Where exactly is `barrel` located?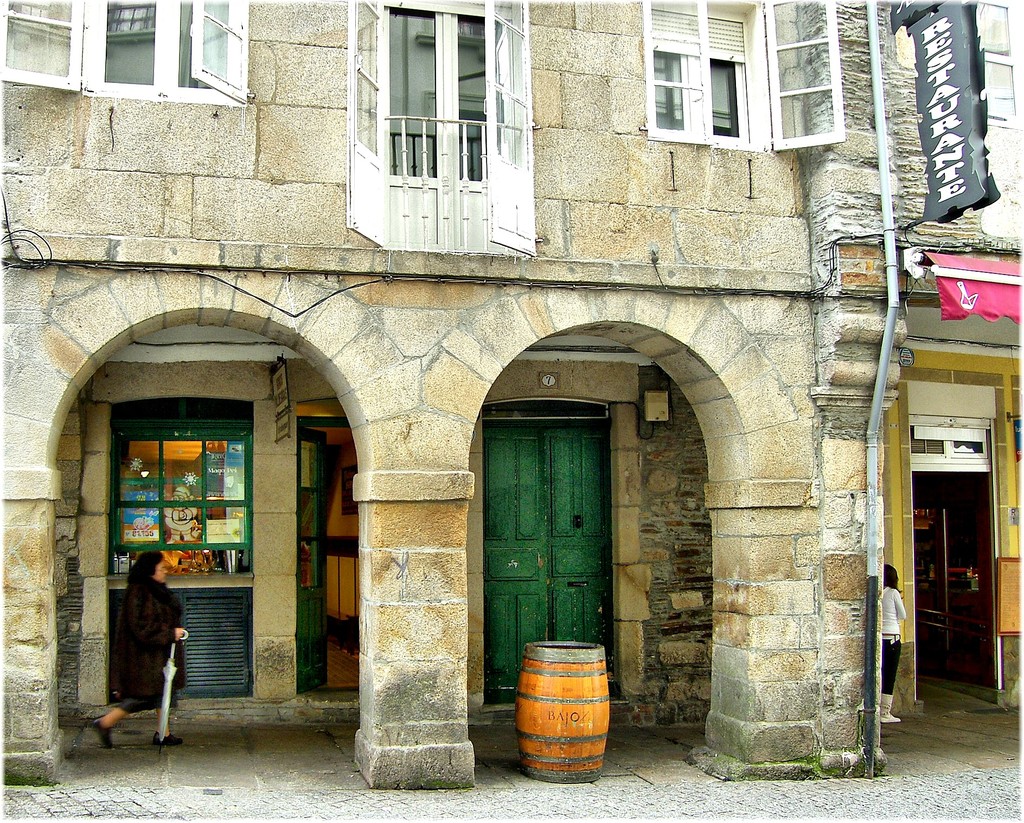
Its bounding box is region(521, 640, 610, 785).
